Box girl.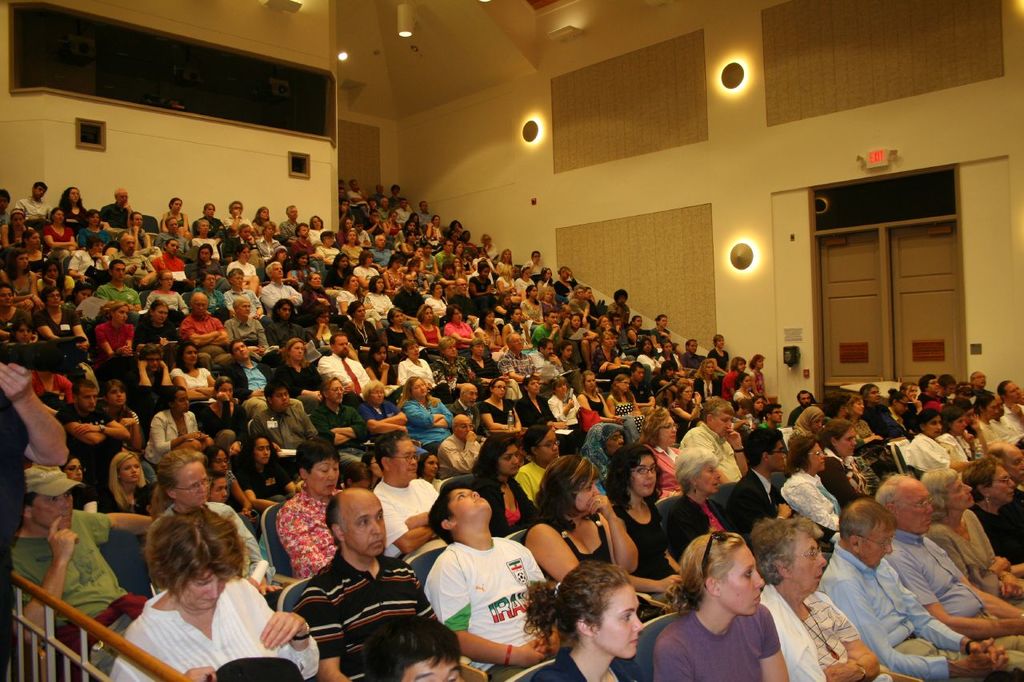
[752, 395, 772, 423].
